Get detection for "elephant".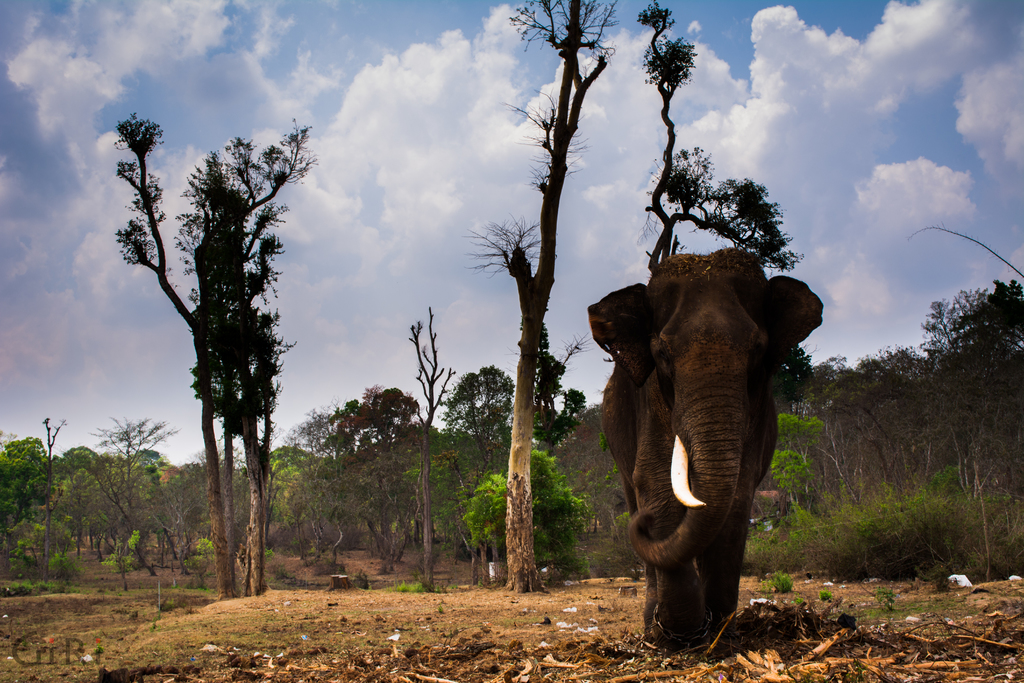
Detection: x1=588, y1=247, x2=826, y2=648.
